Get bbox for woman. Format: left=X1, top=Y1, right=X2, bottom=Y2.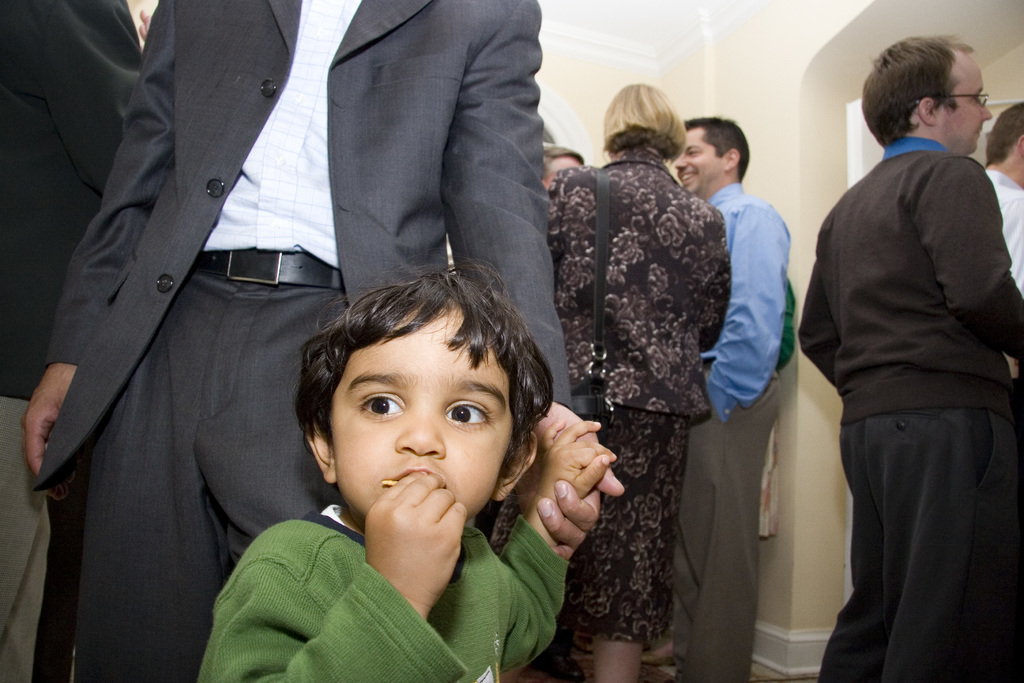
left=570, top=69, right=751, bottom=680.
